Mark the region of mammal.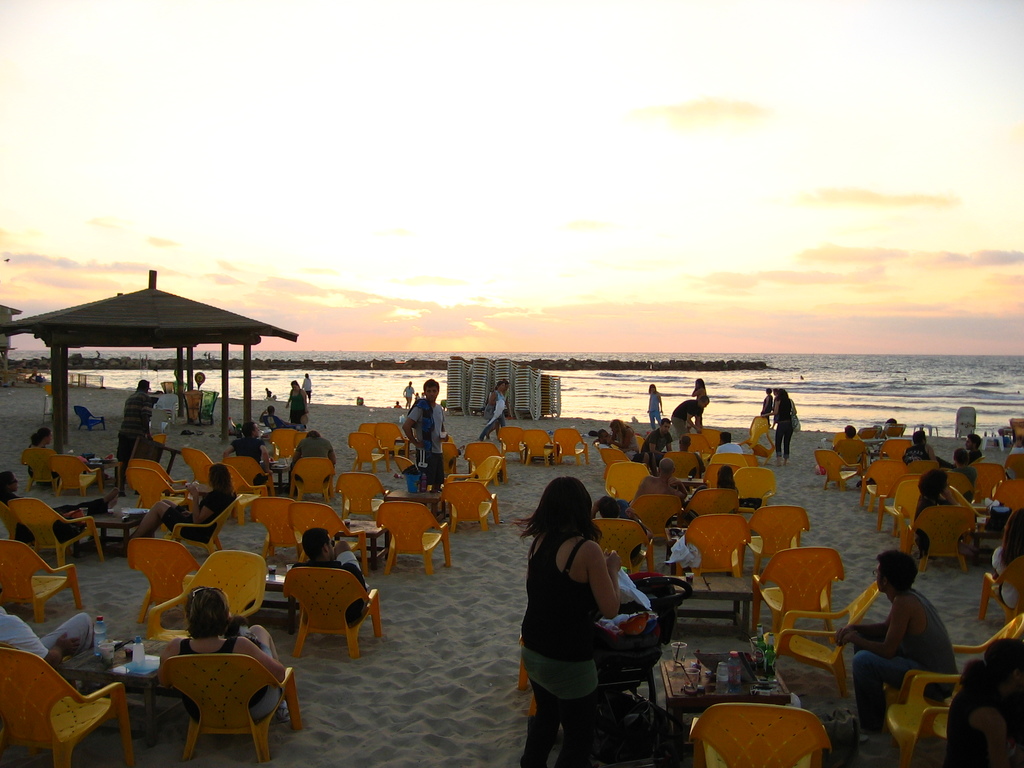
Region: box=[844, 570, 967, 736].
